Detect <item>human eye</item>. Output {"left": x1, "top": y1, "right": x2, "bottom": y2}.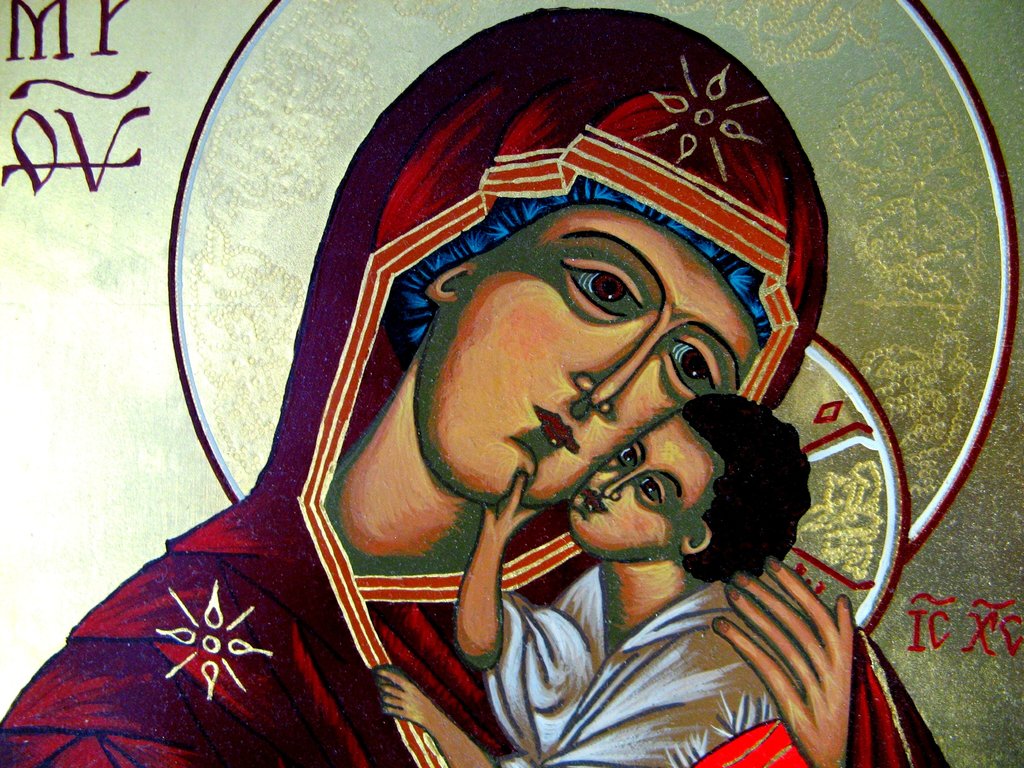
{"left": 643, "top": 481, "right": 662, "bottom": 507}.
